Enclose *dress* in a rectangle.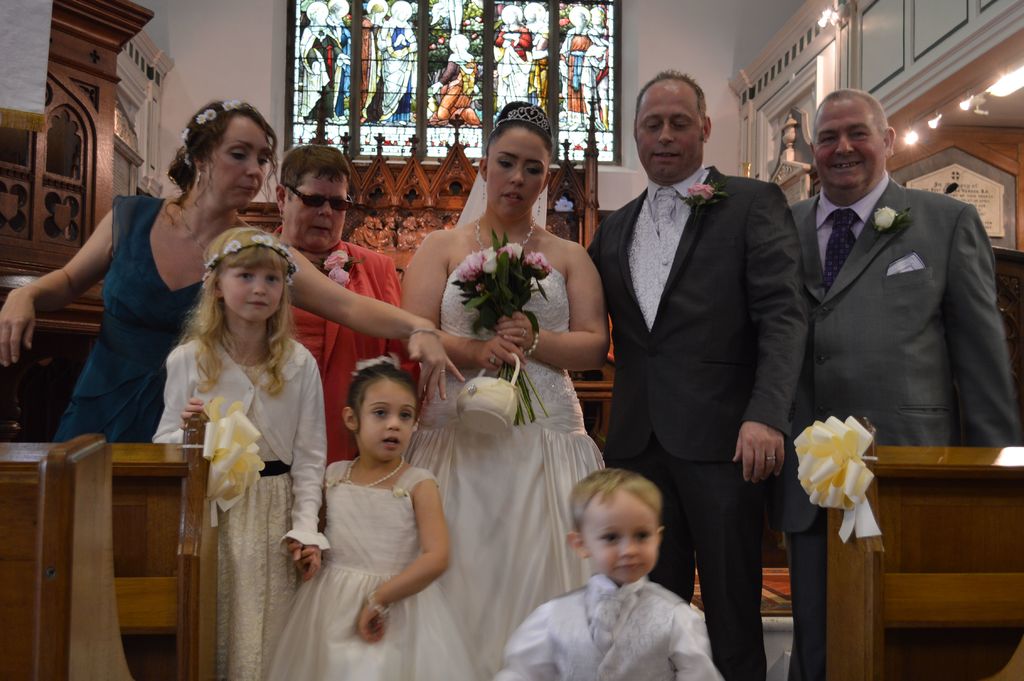
{"x1": 404, "y1": 263, "x2": 604, "y2": 680}.
